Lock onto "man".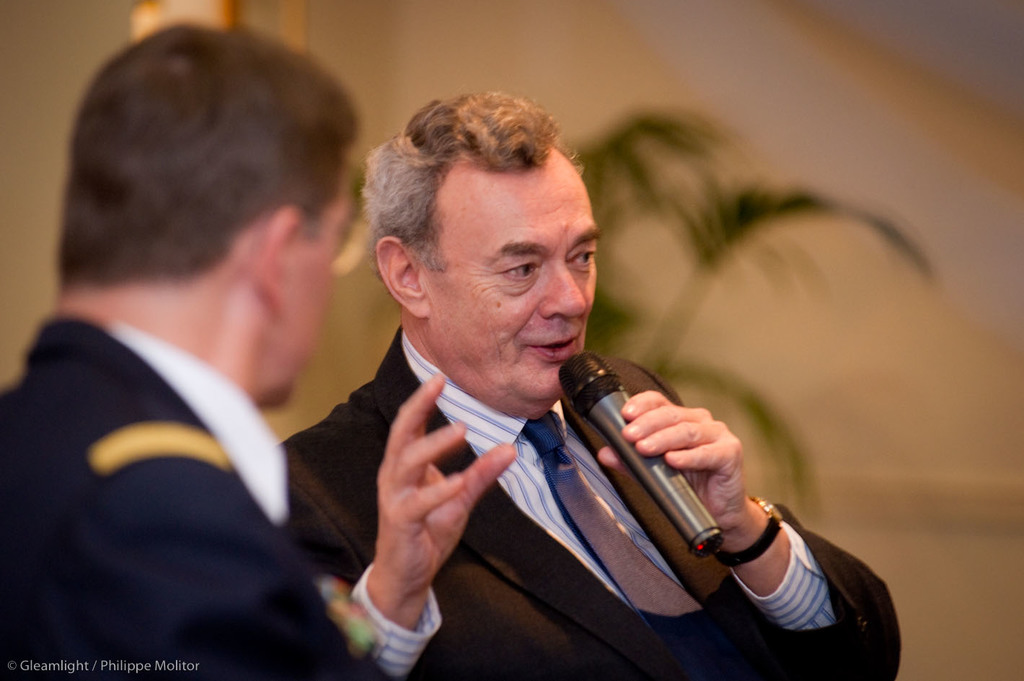
Locked: (left=0, top=23, right=393, bottom=680).
